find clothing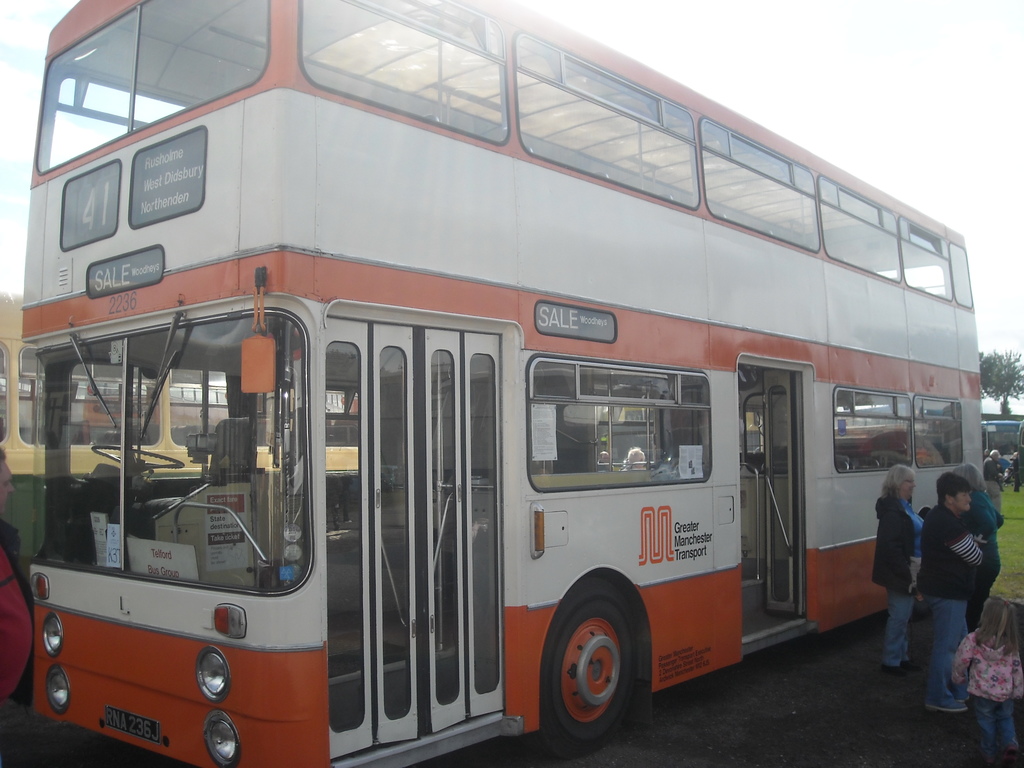
[x1=915, y1=504, x2=977, y2=701]
